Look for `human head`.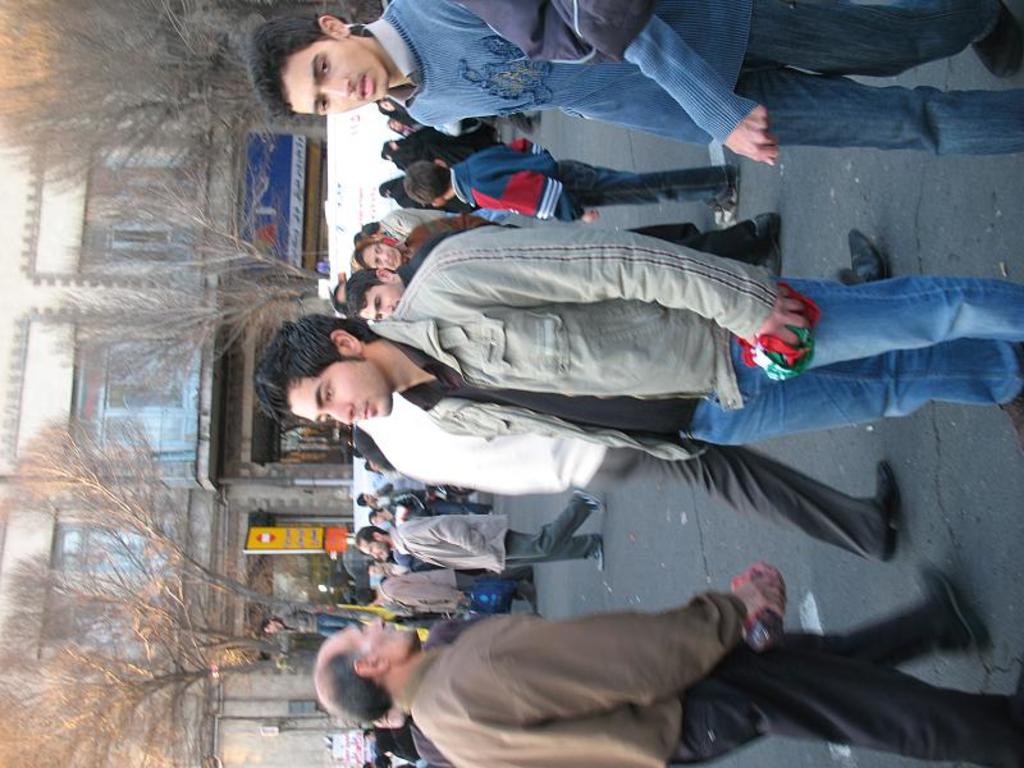
Found: x1=379 y1=182 x2=398 y2=205.
